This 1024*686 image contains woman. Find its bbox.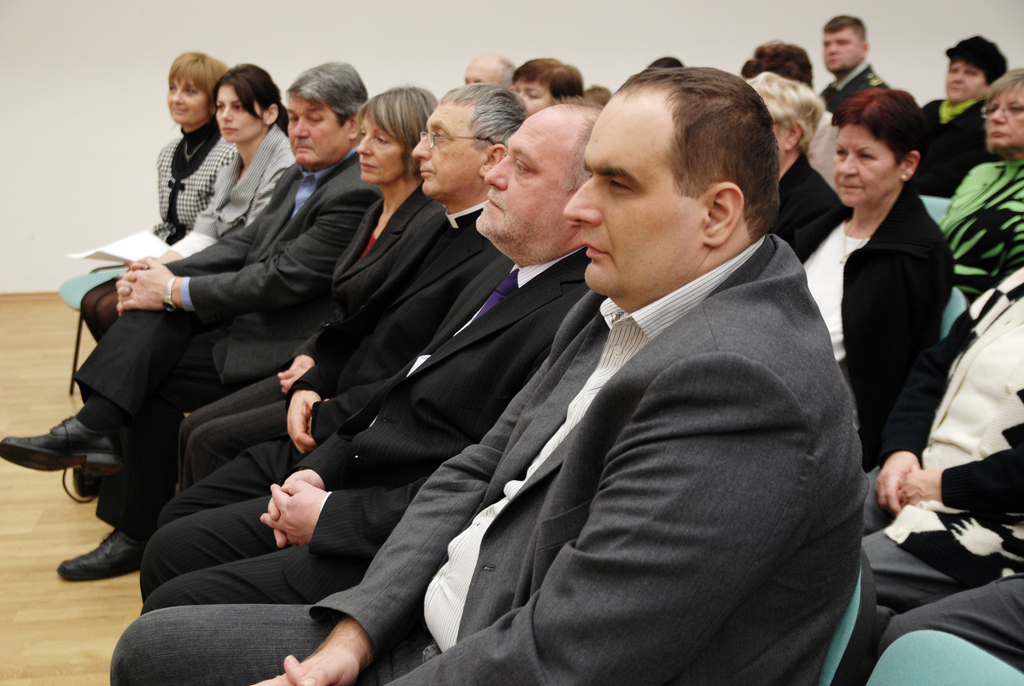
select_region(740, 40, 838, 190).
